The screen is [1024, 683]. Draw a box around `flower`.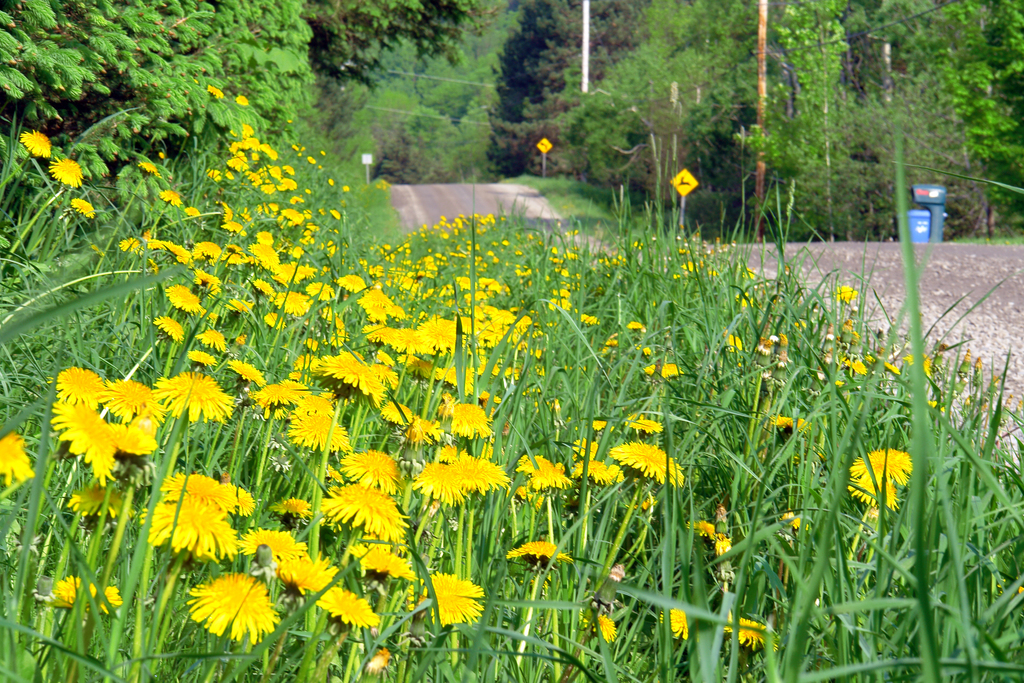
BBox(42, 152, 92, 189).
